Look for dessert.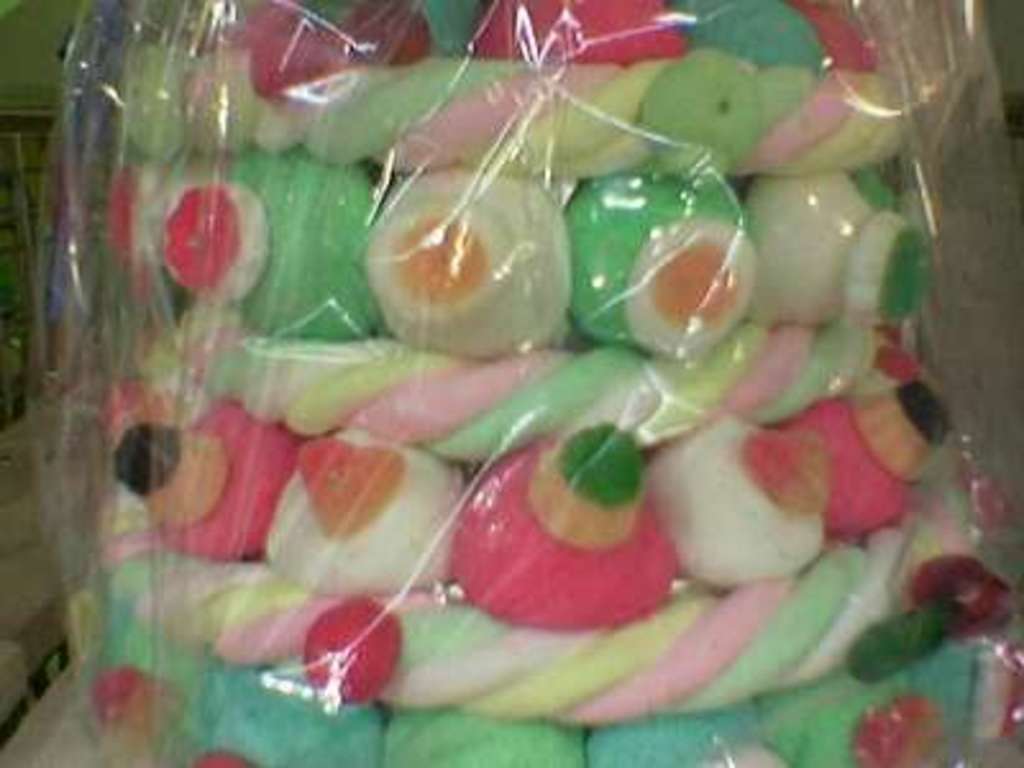
Found: 87/0/1021/765.
